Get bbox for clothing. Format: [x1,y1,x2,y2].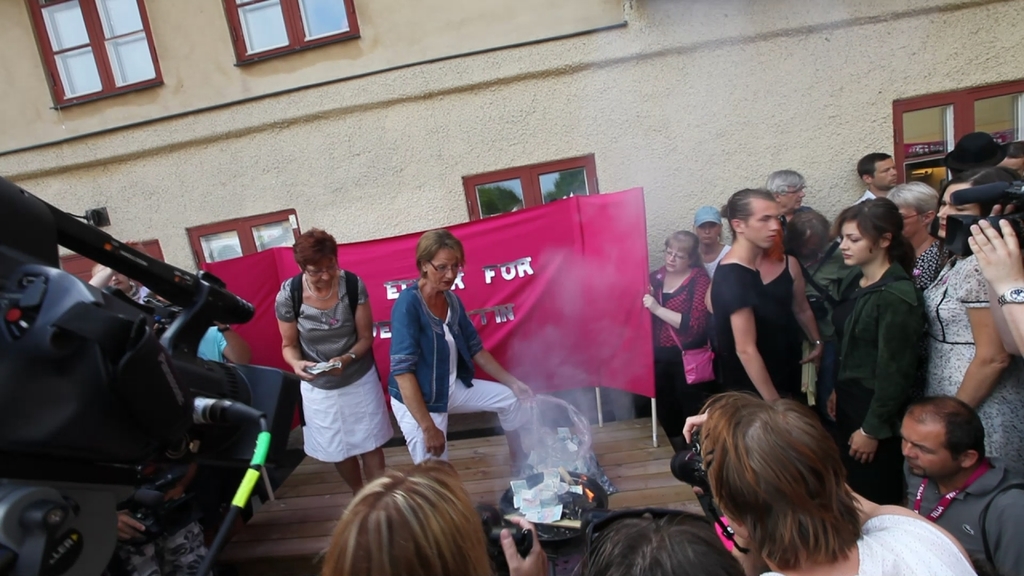
[712,252,758,391].
